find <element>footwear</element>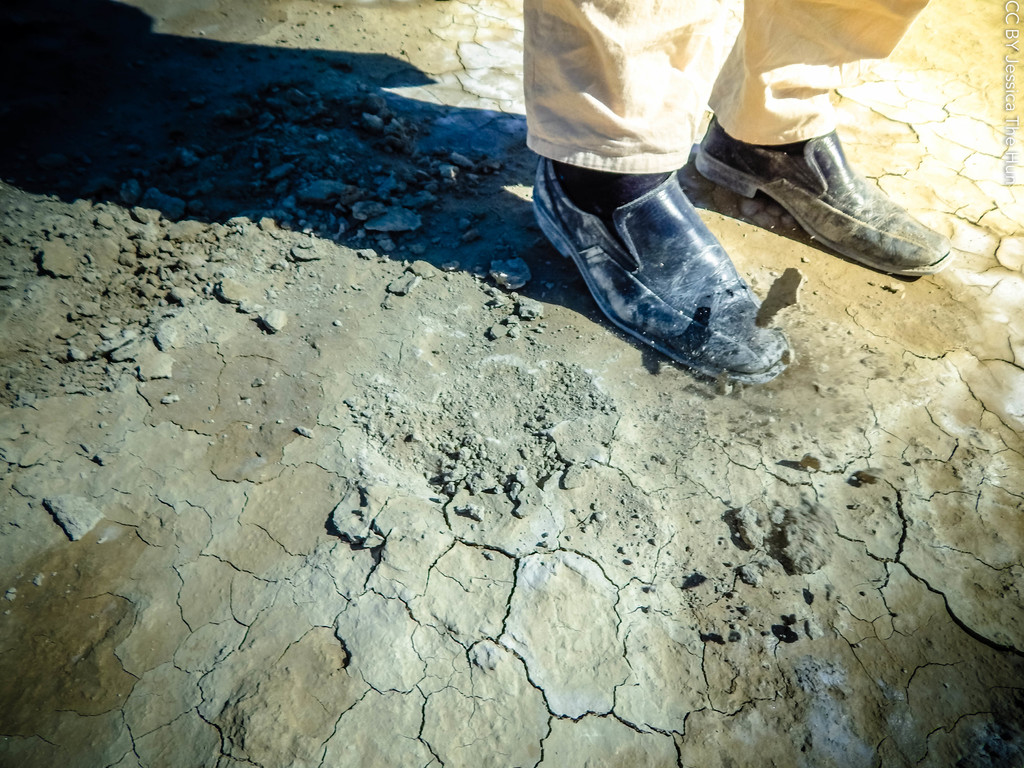
523, 124, 803, 384
